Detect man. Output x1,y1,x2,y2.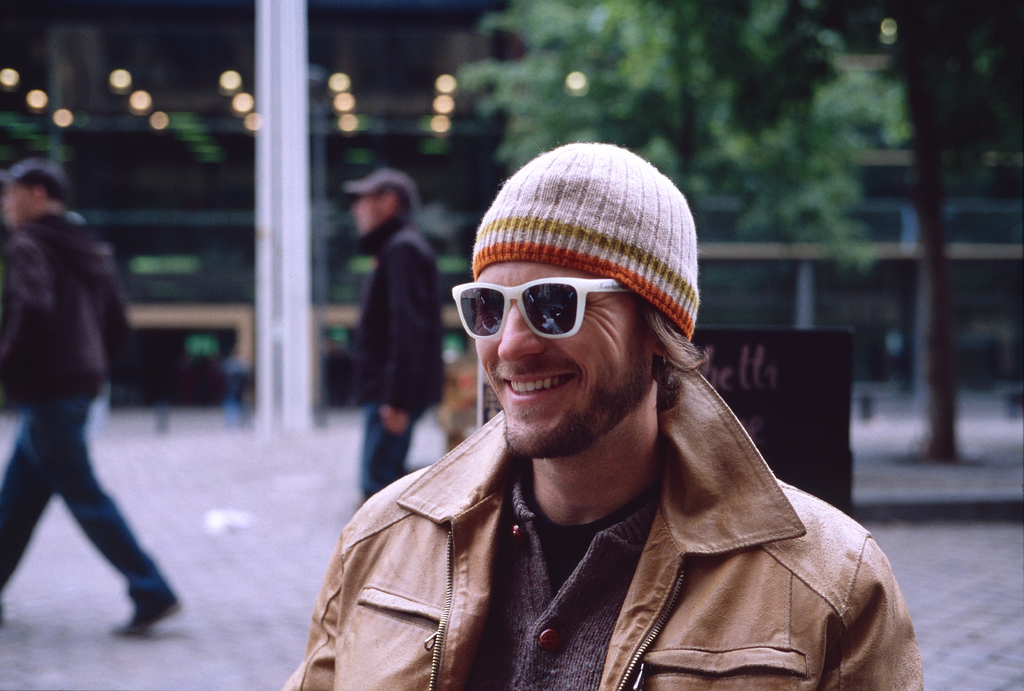
0,161,181,637.
